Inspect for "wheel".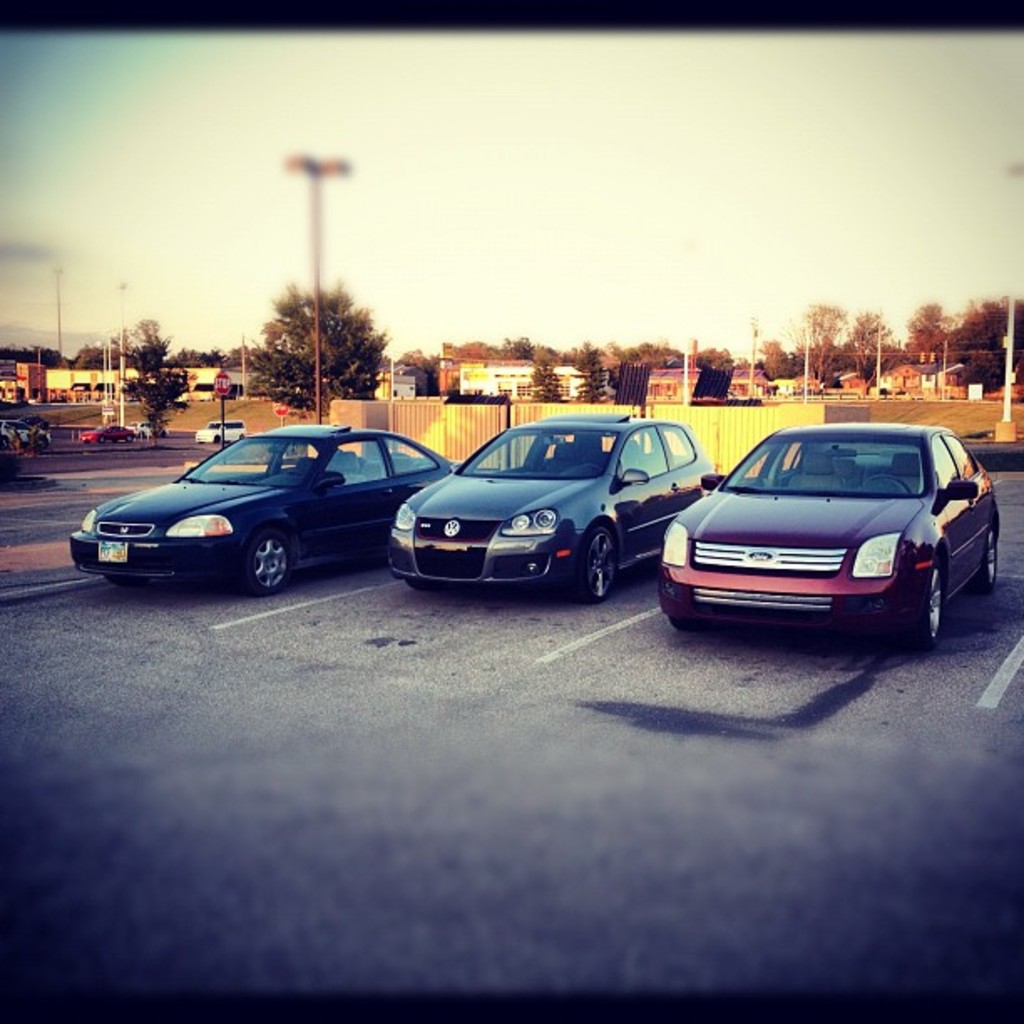
Inspection: rect(912, 557, 959, 651).
